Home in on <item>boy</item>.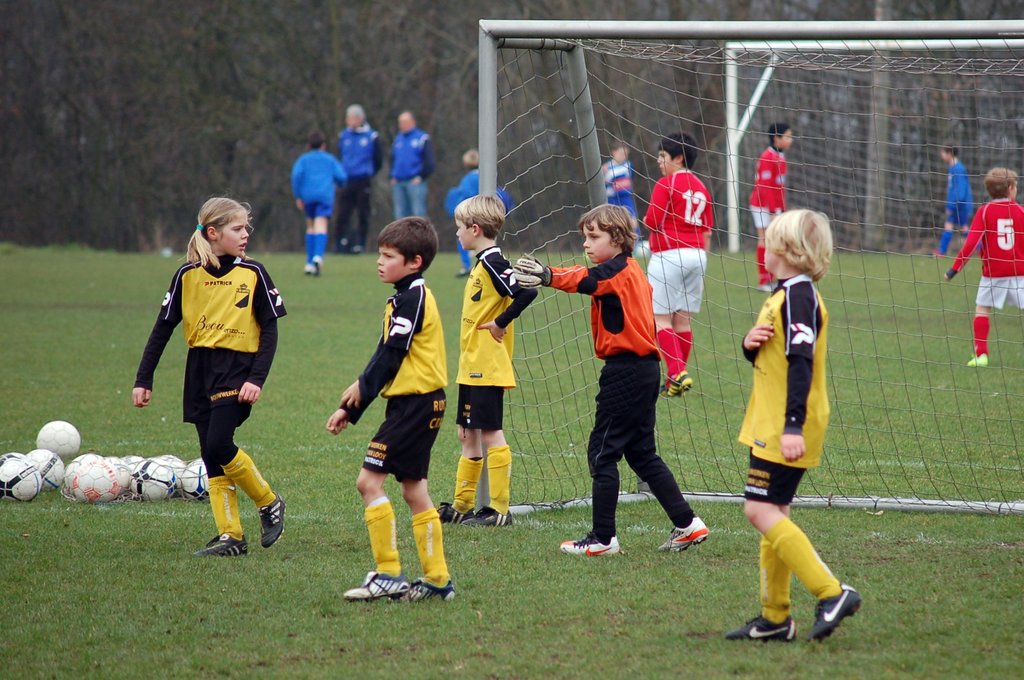
Homed in at left=740, top=119, right=799, bottom=297.
